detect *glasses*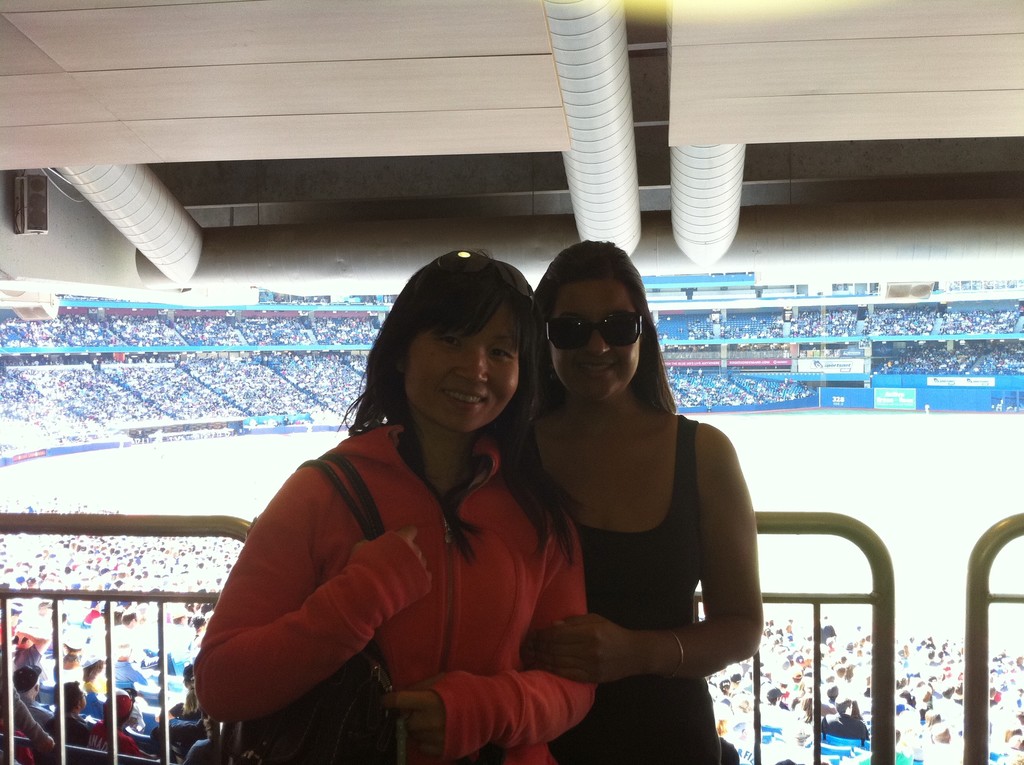
{"left": 433, "top": 246, "right": 532, "bottom": 302}
